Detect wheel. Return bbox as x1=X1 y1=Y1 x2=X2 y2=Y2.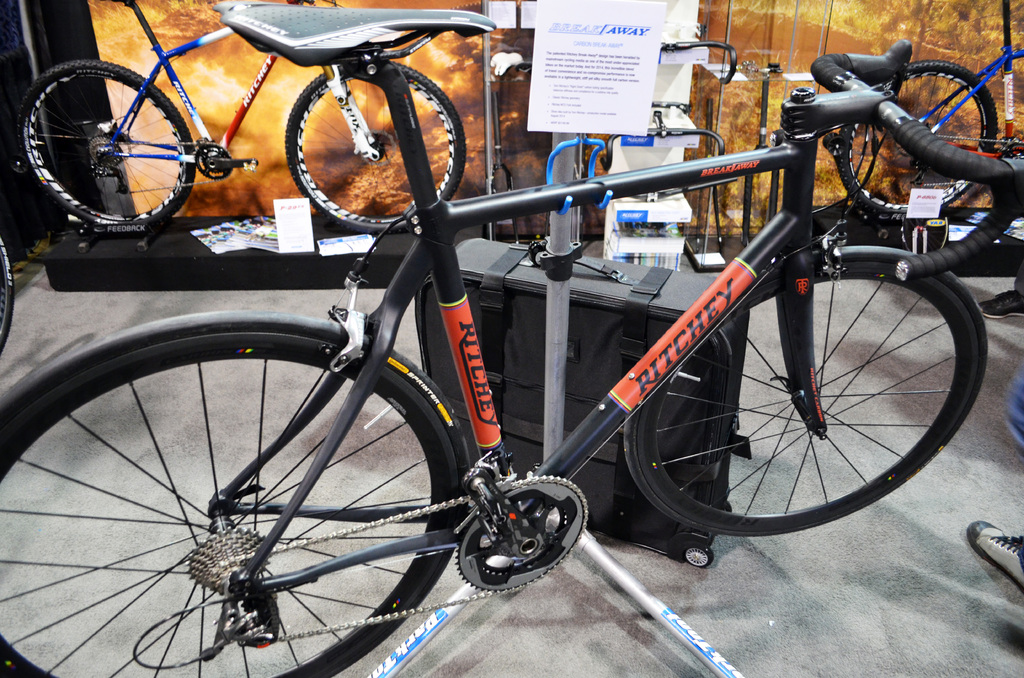
x1=608 y1=262 x2=974 y2=545.
